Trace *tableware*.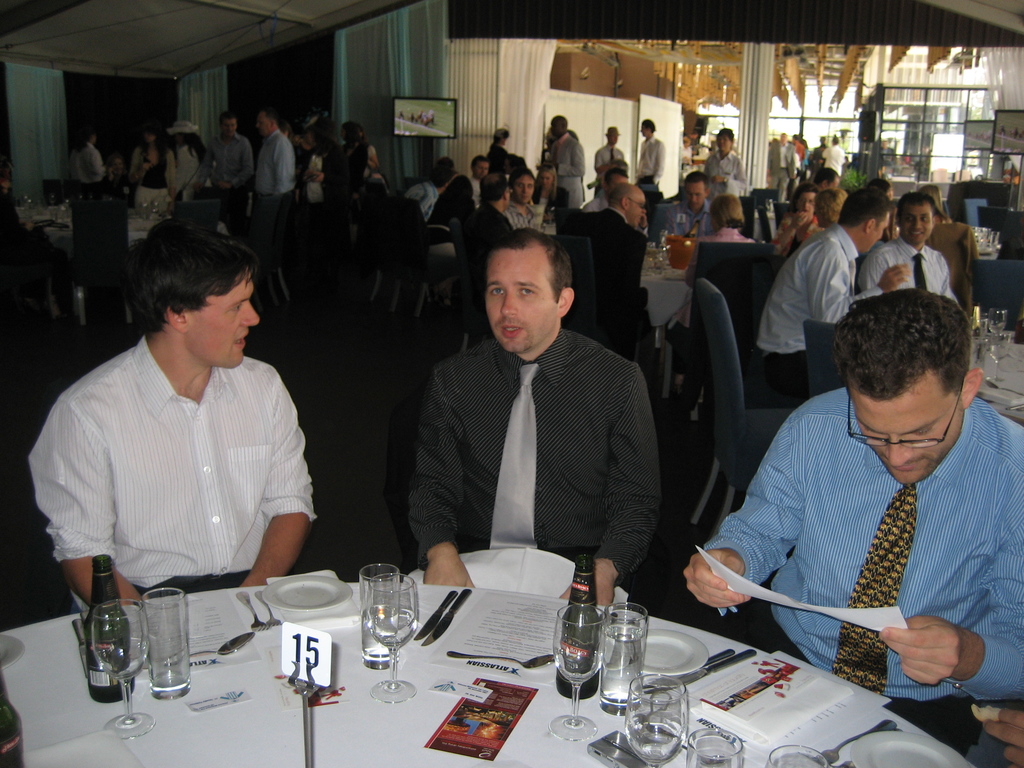
Traced to 426, 587, 473, 646.
